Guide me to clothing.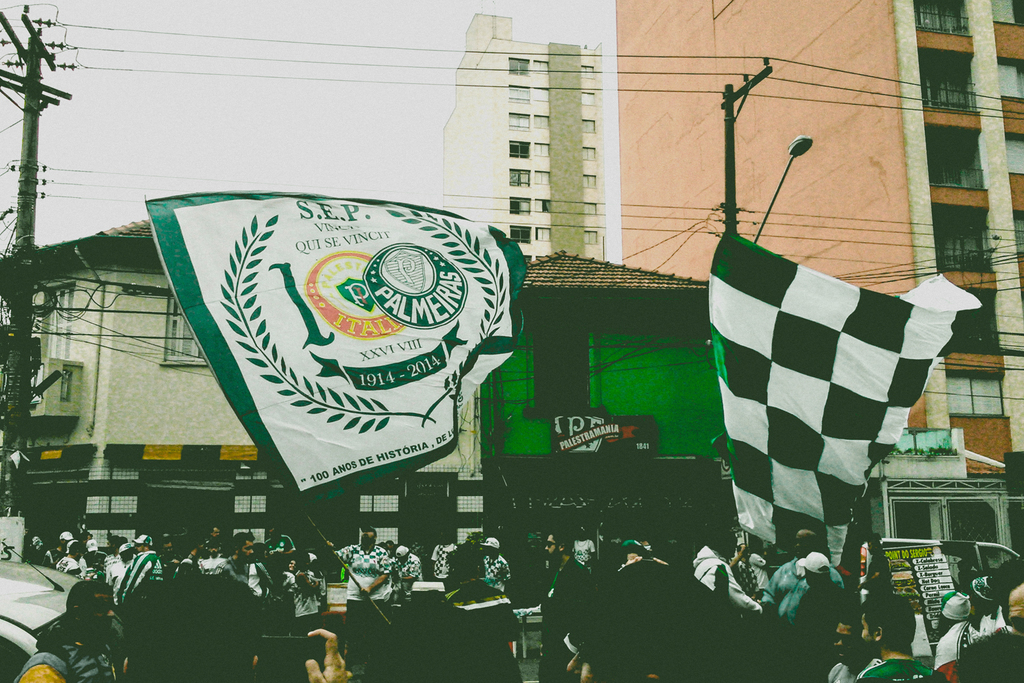
Guidance: <box>13,636,127,682</box>.
